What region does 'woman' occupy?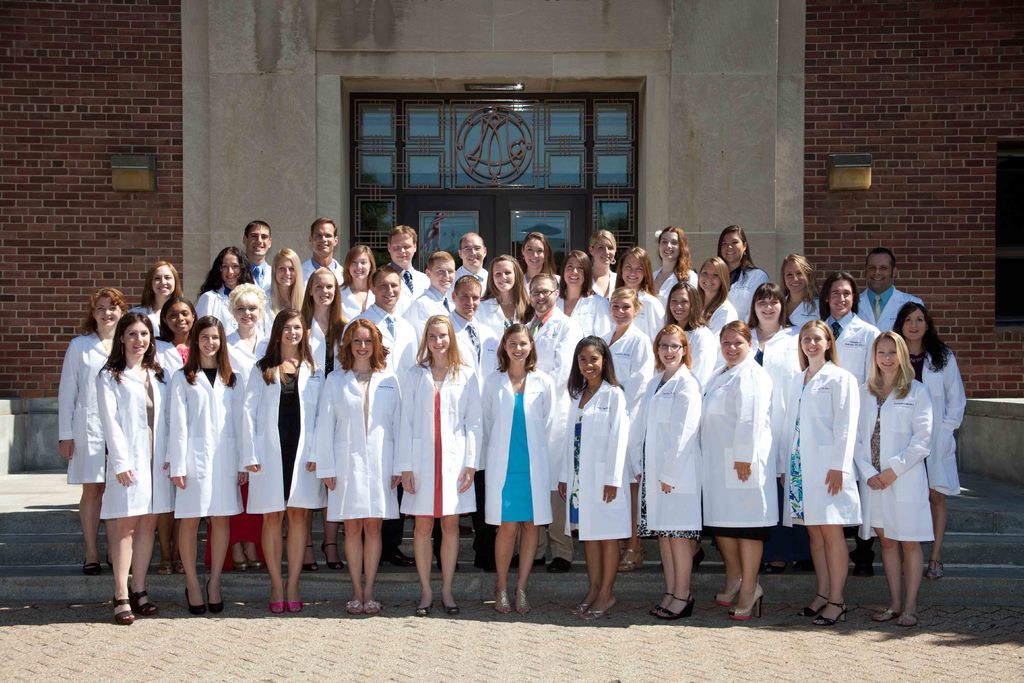
rect(694, 252, 741, 371).
